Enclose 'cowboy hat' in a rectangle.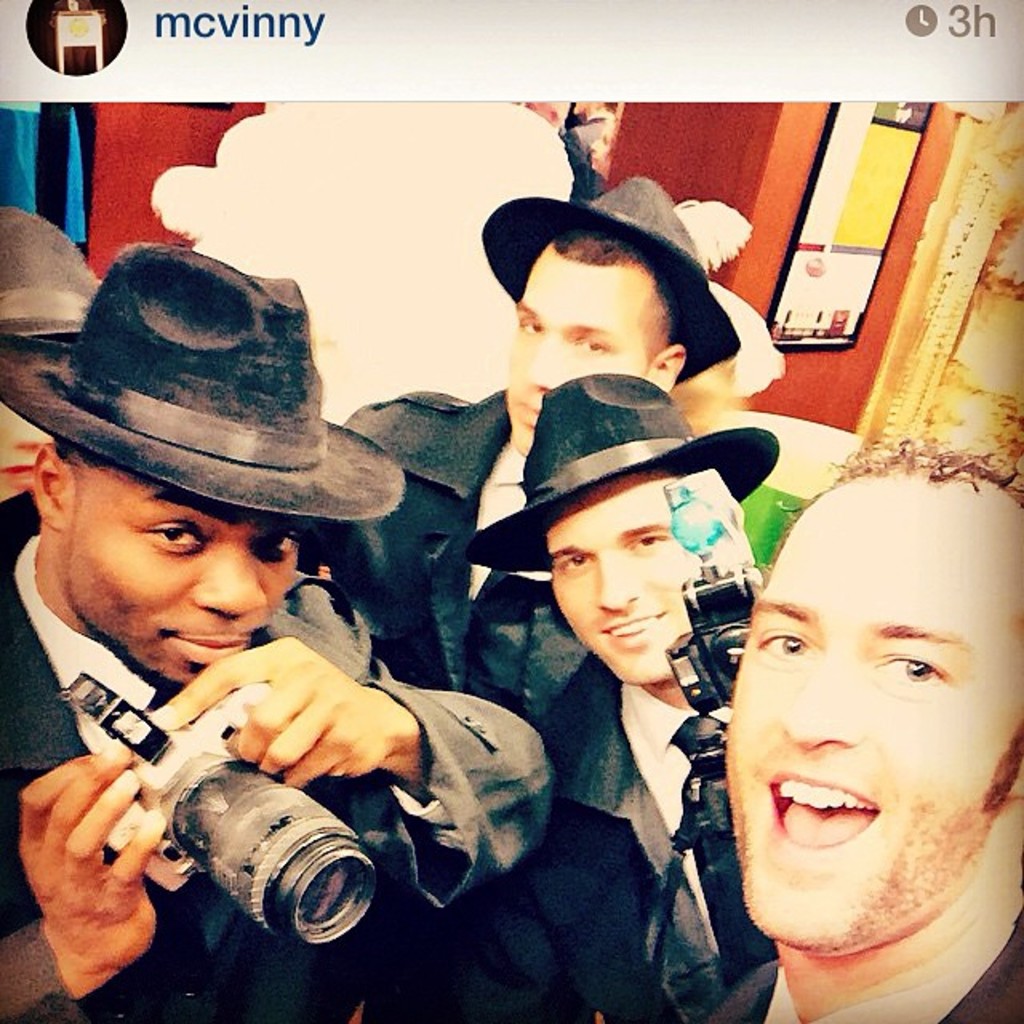
bbox=[483, 173, 742, 379].
